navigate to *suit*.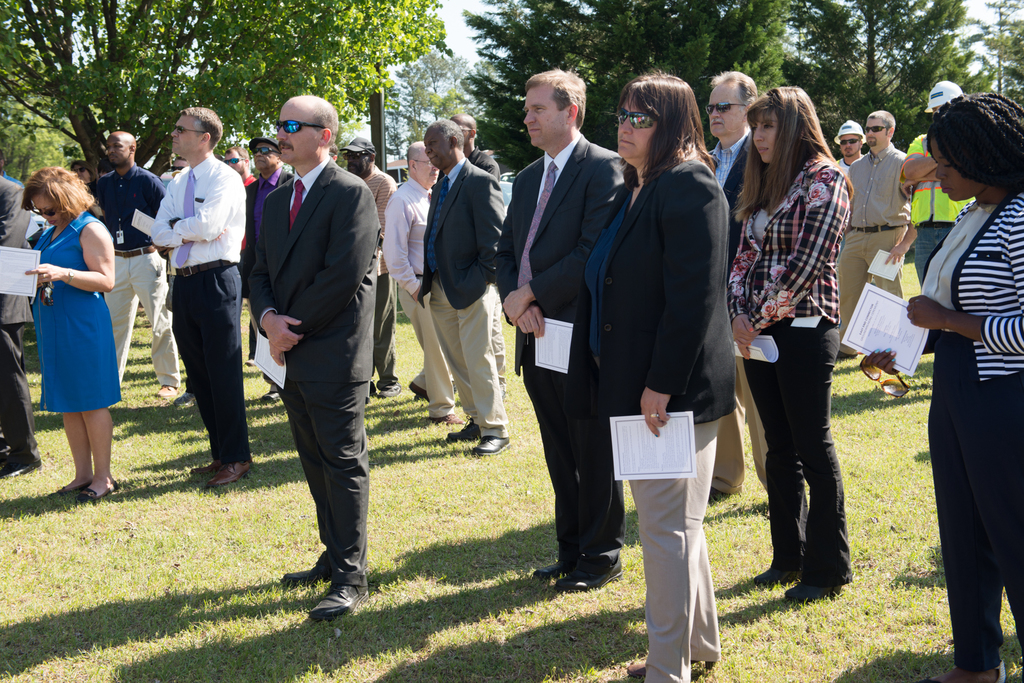
Navigation target: BBox(493, 133, 625, 567).
